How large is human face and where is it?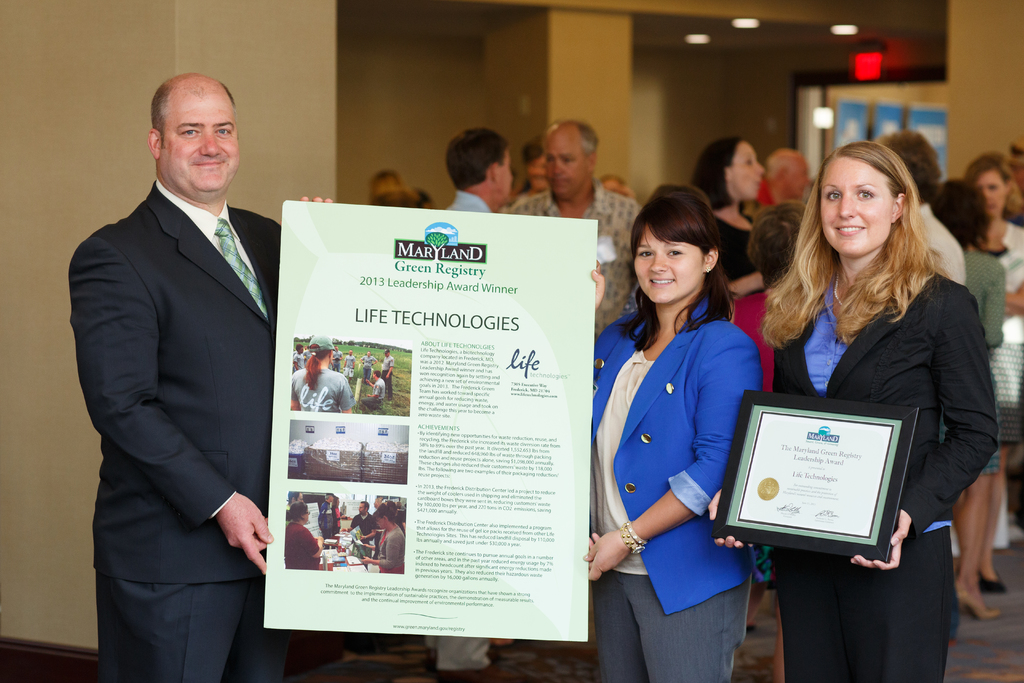
Bounding box: bbox=[974, 170, 1003, 217].
